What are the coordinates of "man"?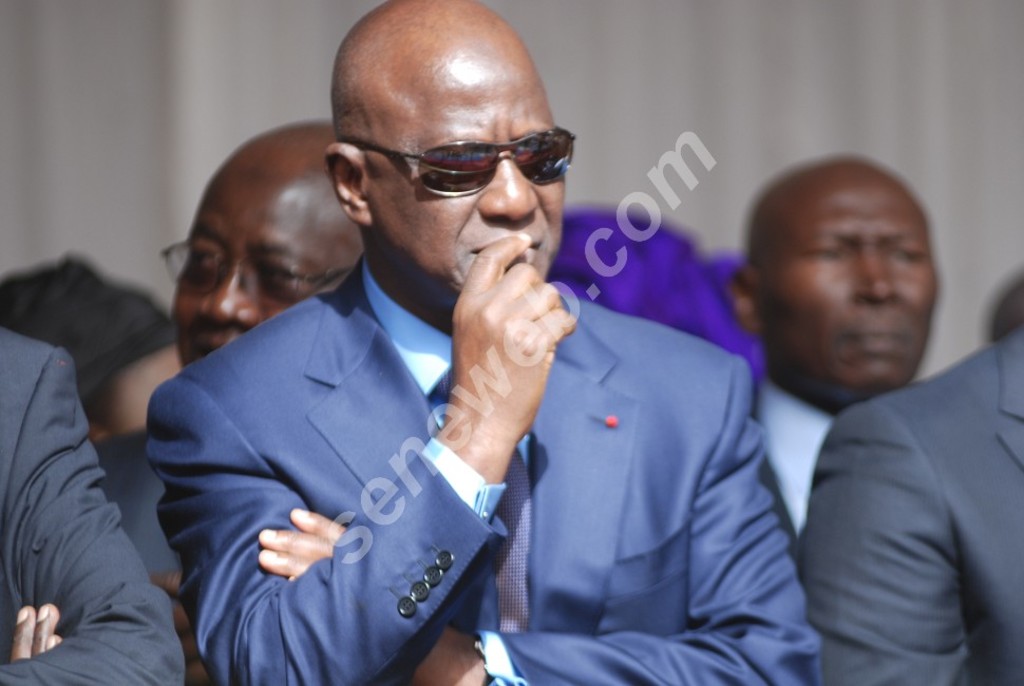
(left=792, top=319, right=1023, bottom=685).
